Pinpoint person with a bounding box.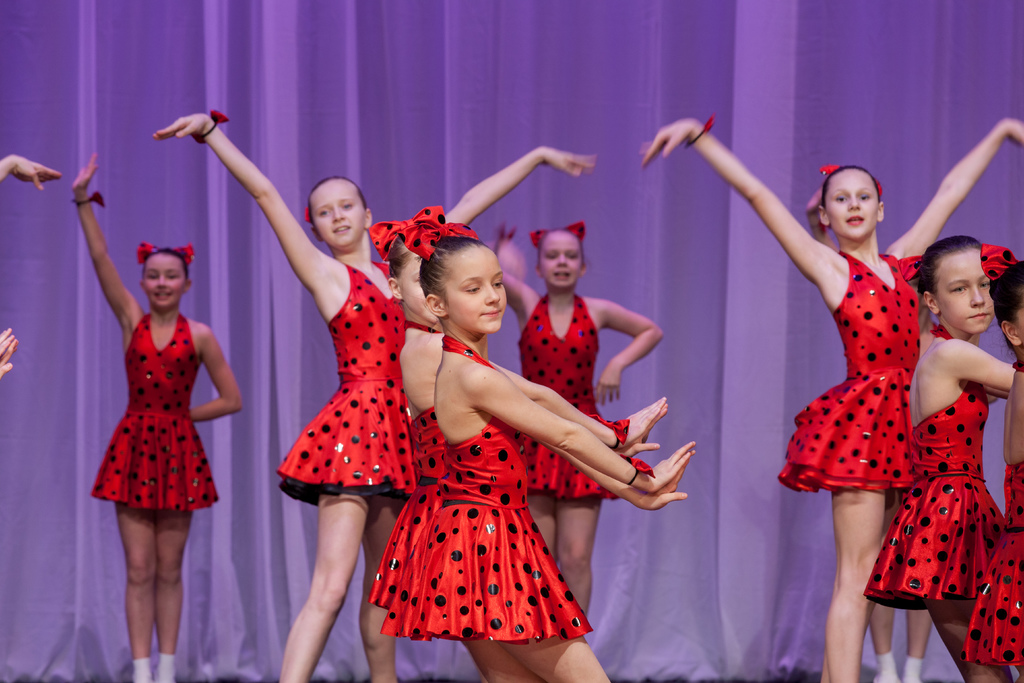
detection(634, 113, 1022, 682).
